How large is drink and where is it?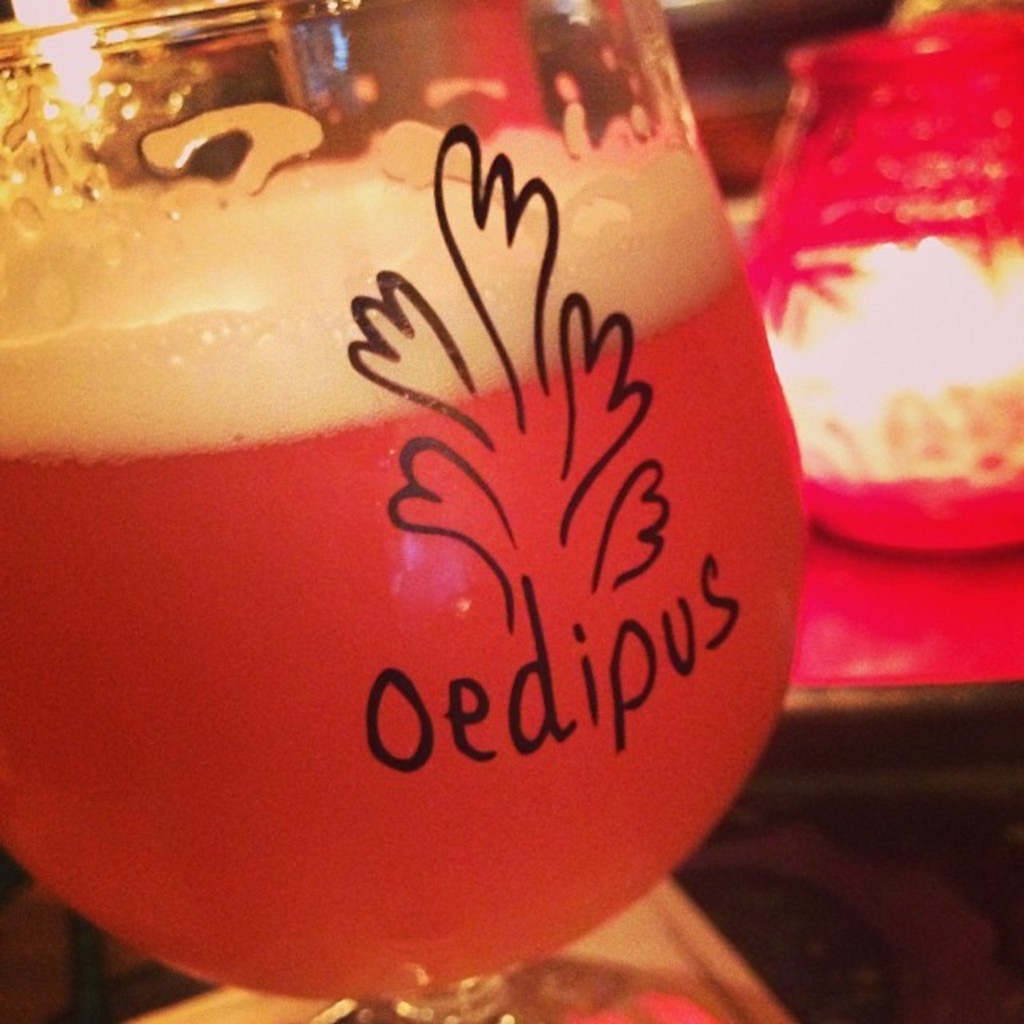
Bounding box: pyautogui.locateOnScreen(0, 74, 829, 1023).
